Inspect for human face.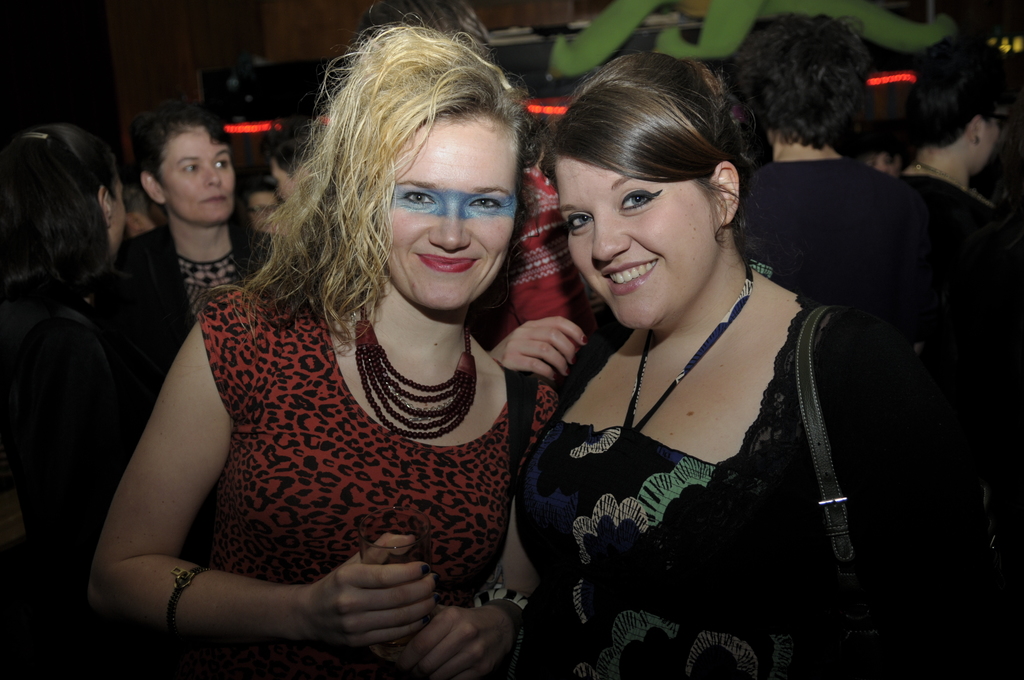
Inspection: 553, 156, 719, 328.
